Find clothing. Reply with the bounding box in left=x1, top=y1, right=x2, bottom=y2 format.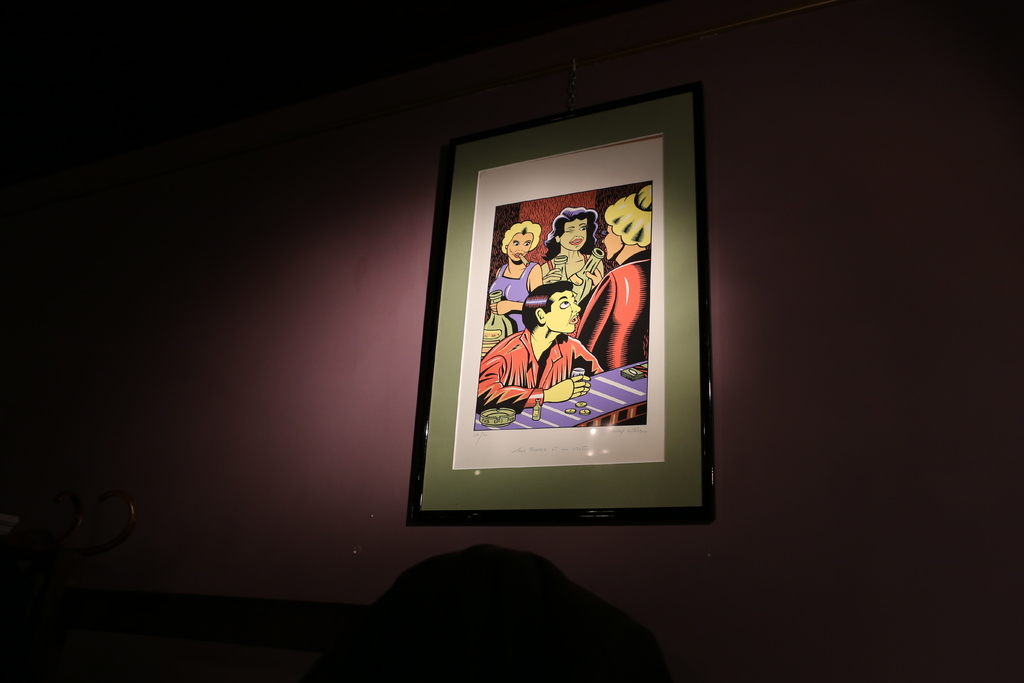
left=489, top=258, right=532, bottom=325.
